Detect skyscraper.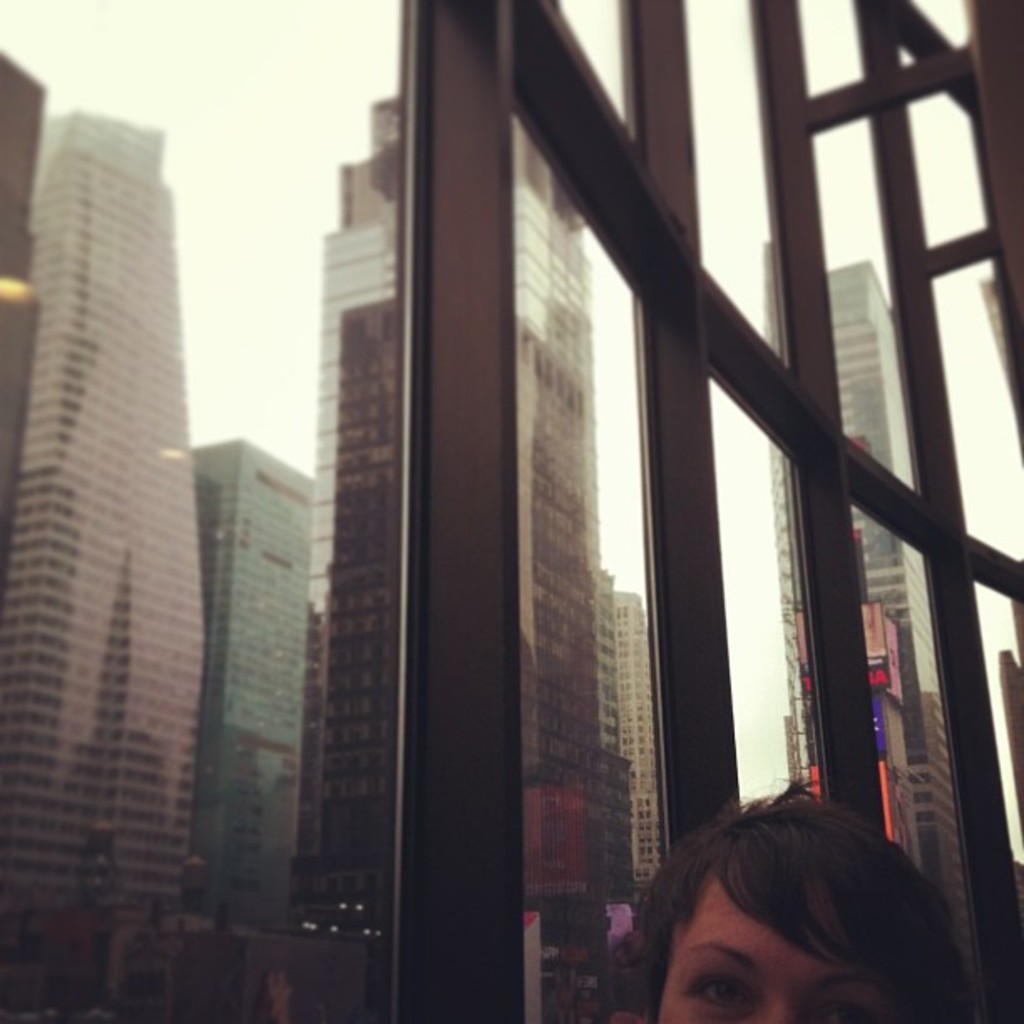
Detected at 189:428:351:1022.
